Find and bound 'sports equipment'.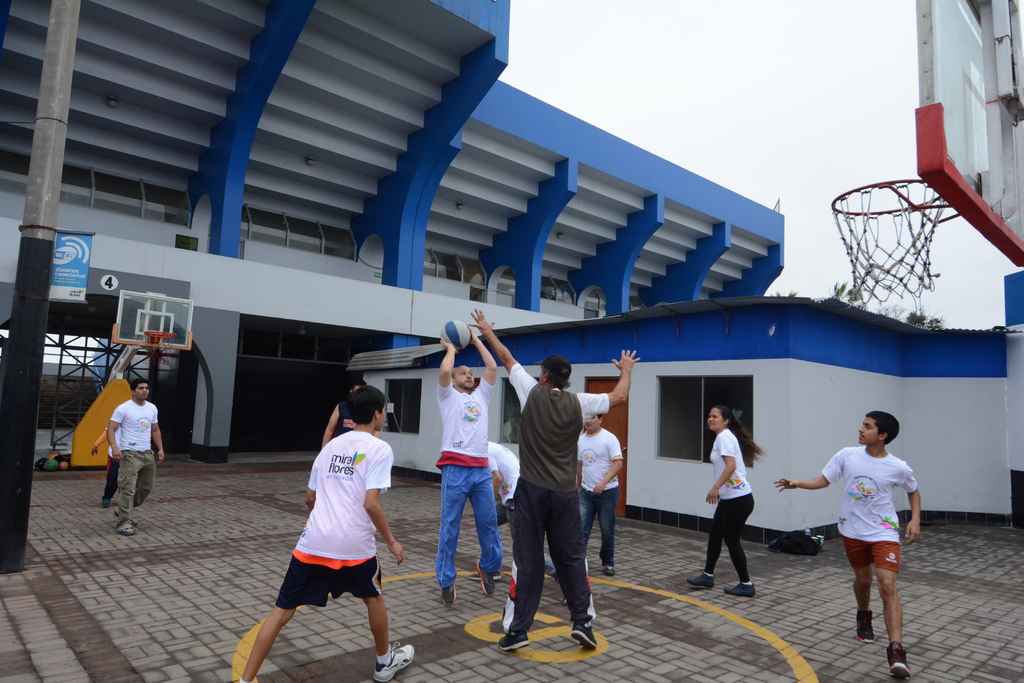
Bound: 678 570 708 586.
